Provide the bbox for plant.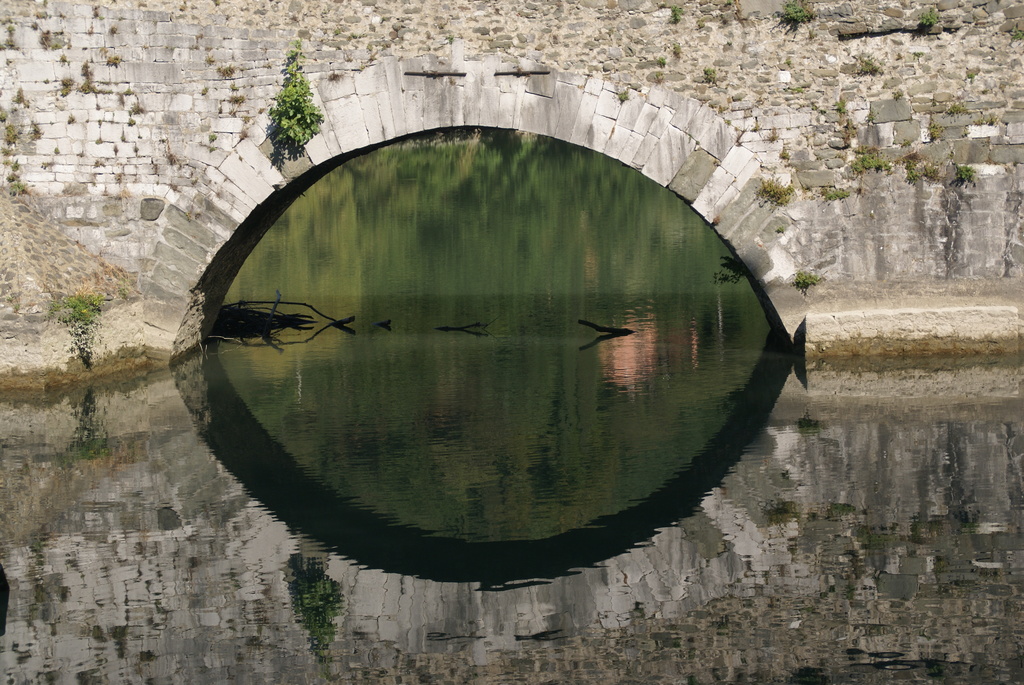
region(771, 0, 819, 38).
